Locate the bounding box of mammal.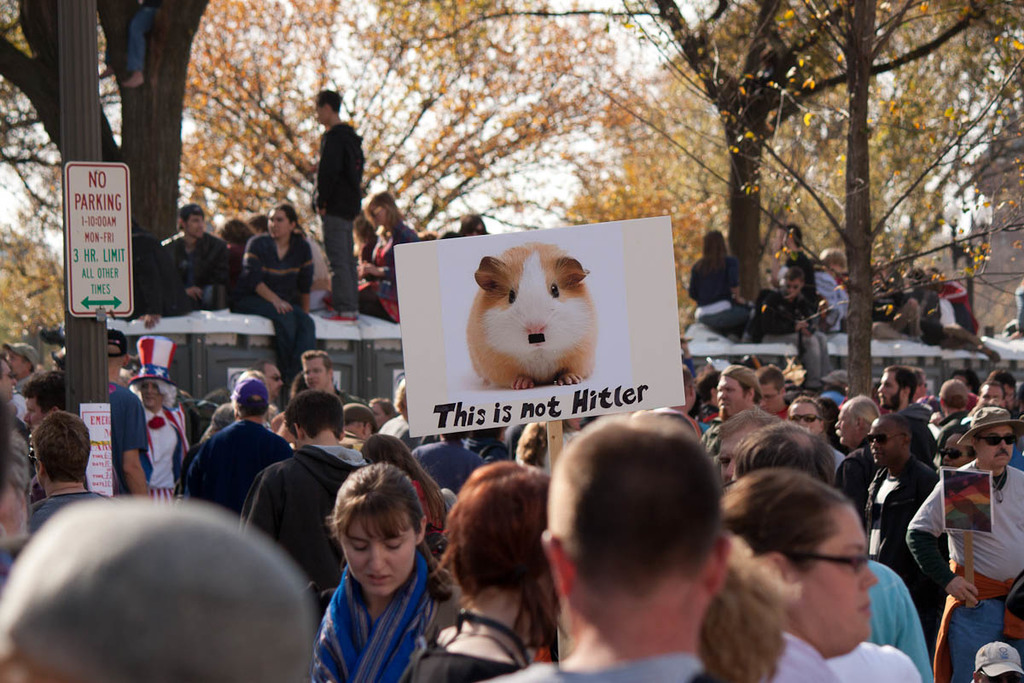
Bounding box: [left=364, top=427, right=460, bottom=574].
